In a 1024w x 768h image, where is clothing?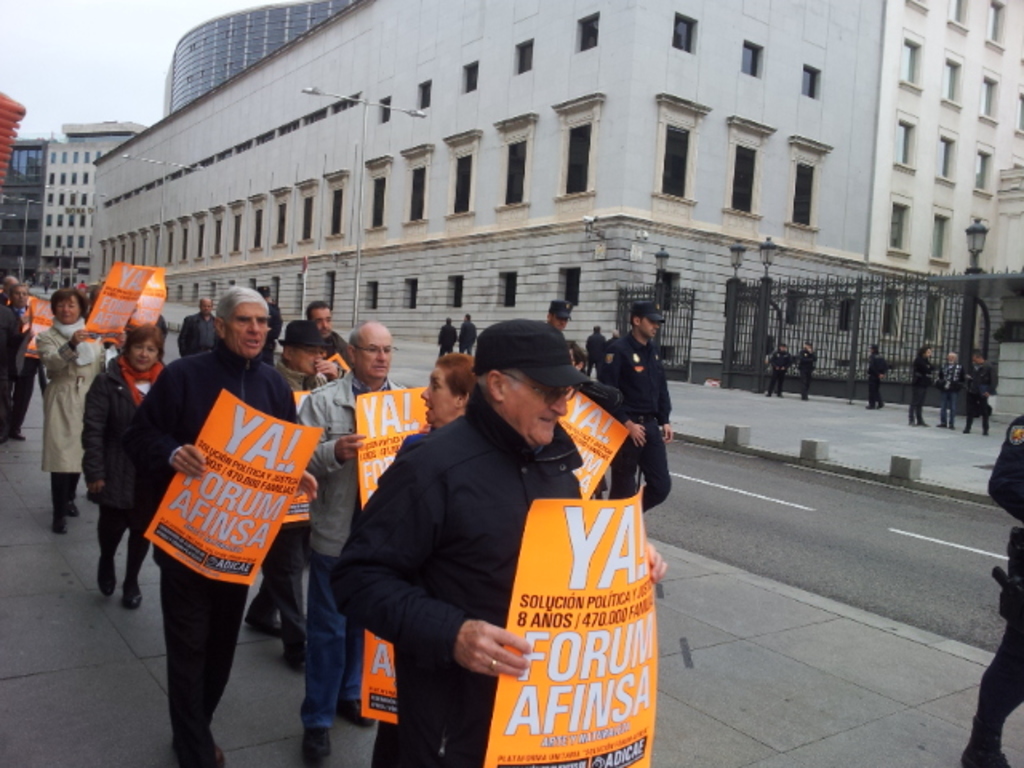
rect(328, 400, 586, 766).
